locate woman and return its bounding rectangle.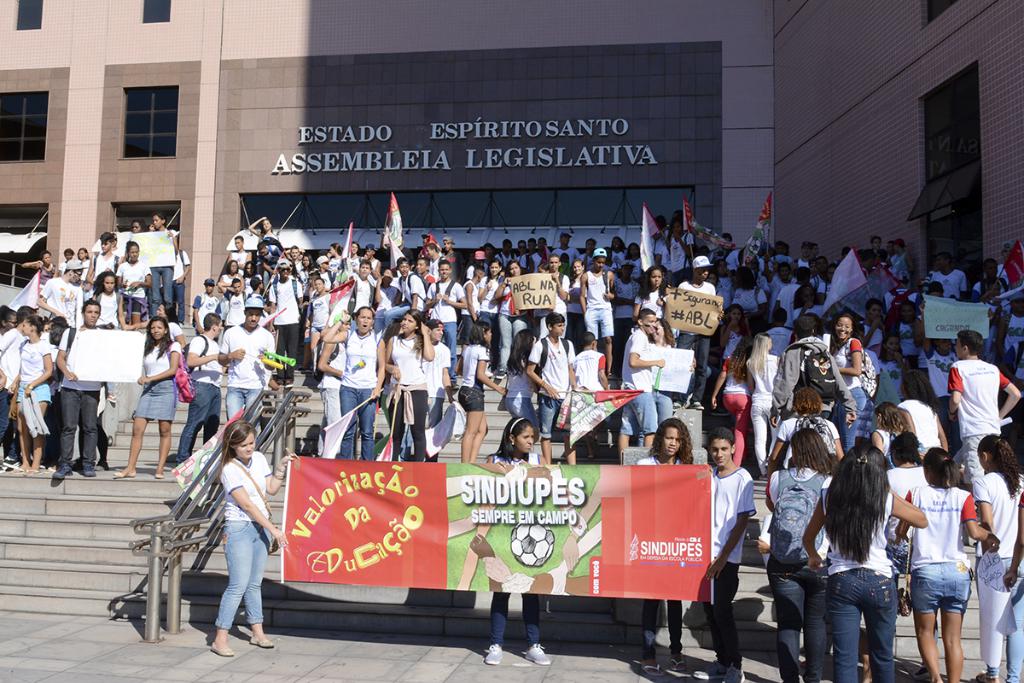
l=73, t=250, r=83, b=281.
